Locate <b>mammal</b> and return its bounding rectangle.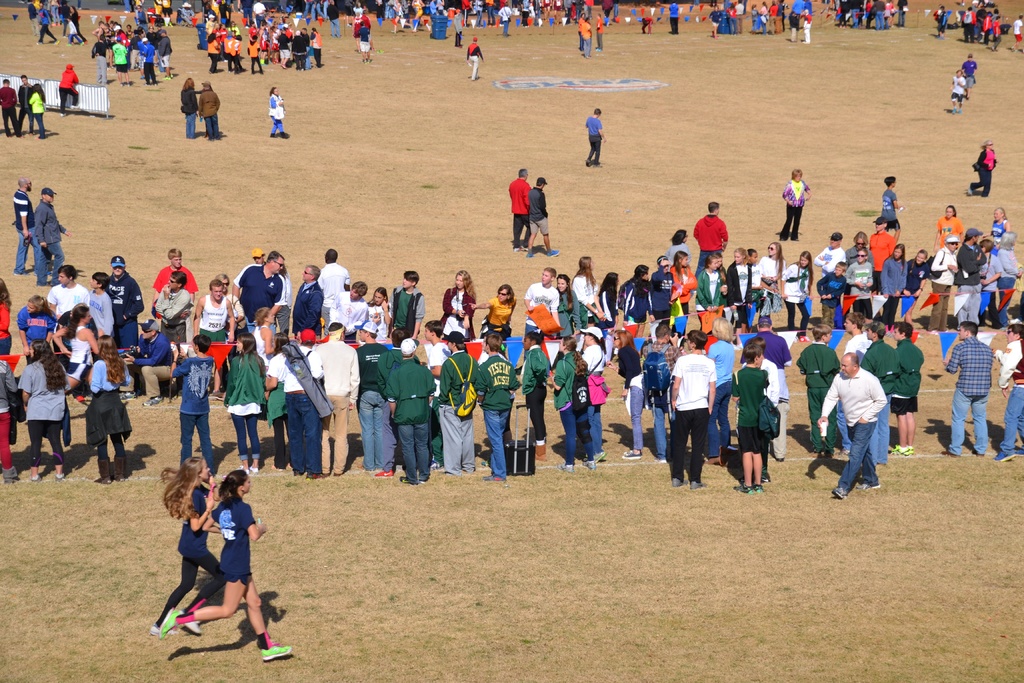
[26,82,43,140].
